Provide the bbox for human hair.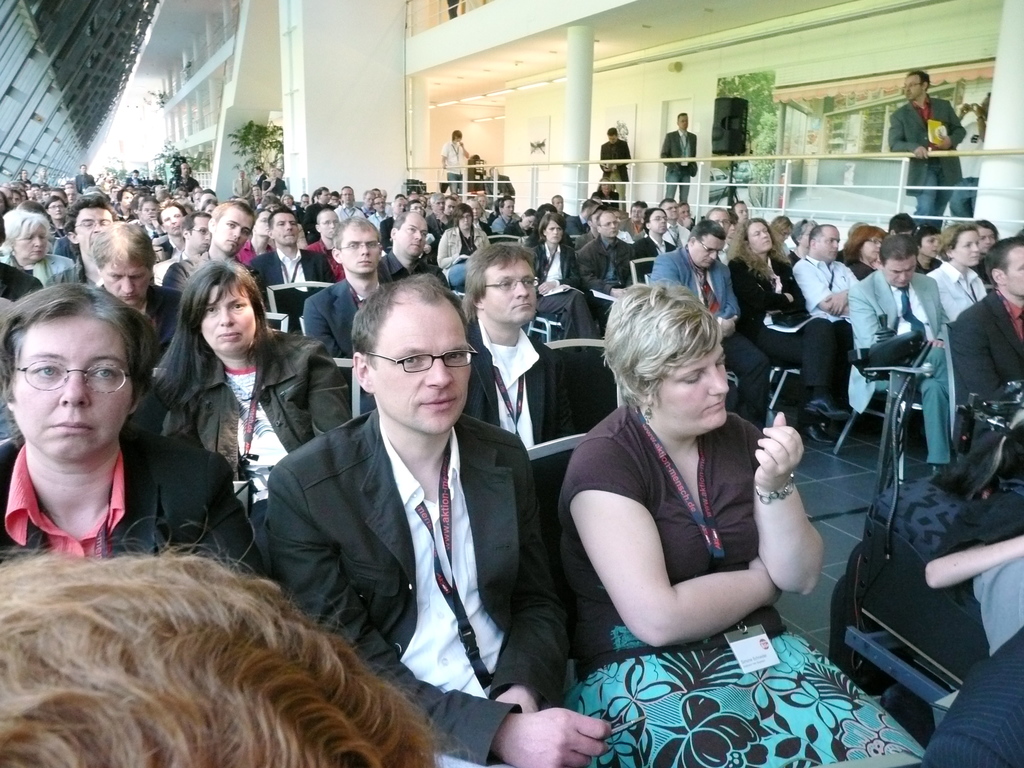
detection(728, 220, 794, 284).
